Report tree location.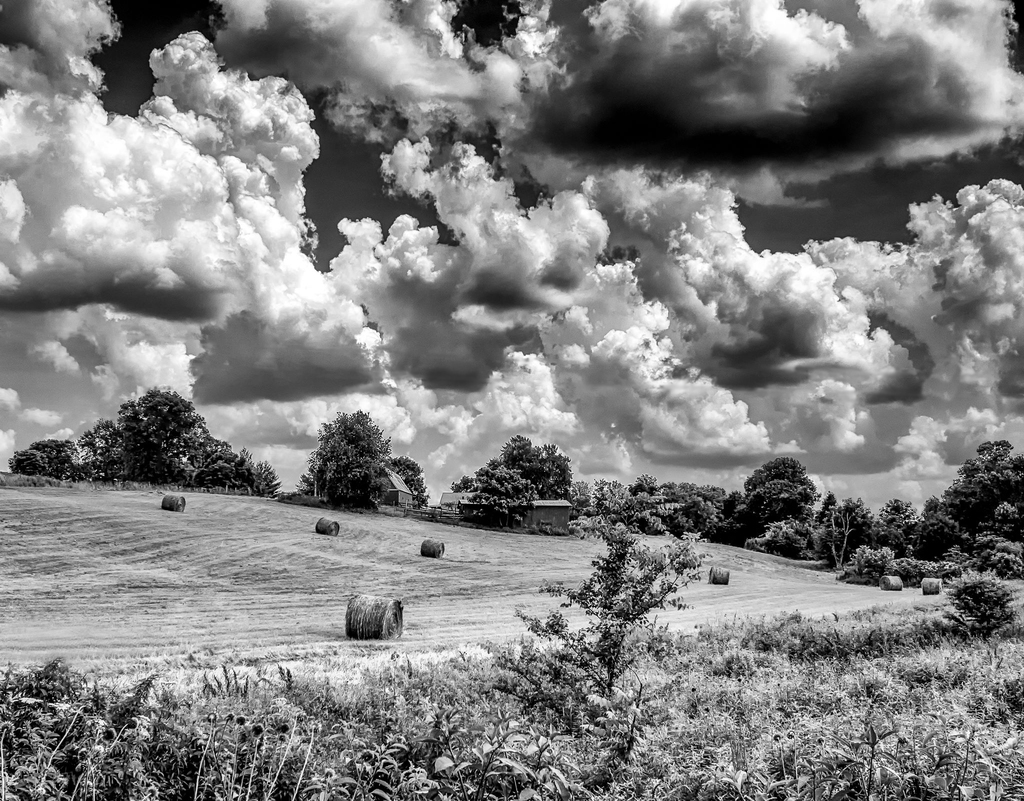
Report: (300,401,406,521).
